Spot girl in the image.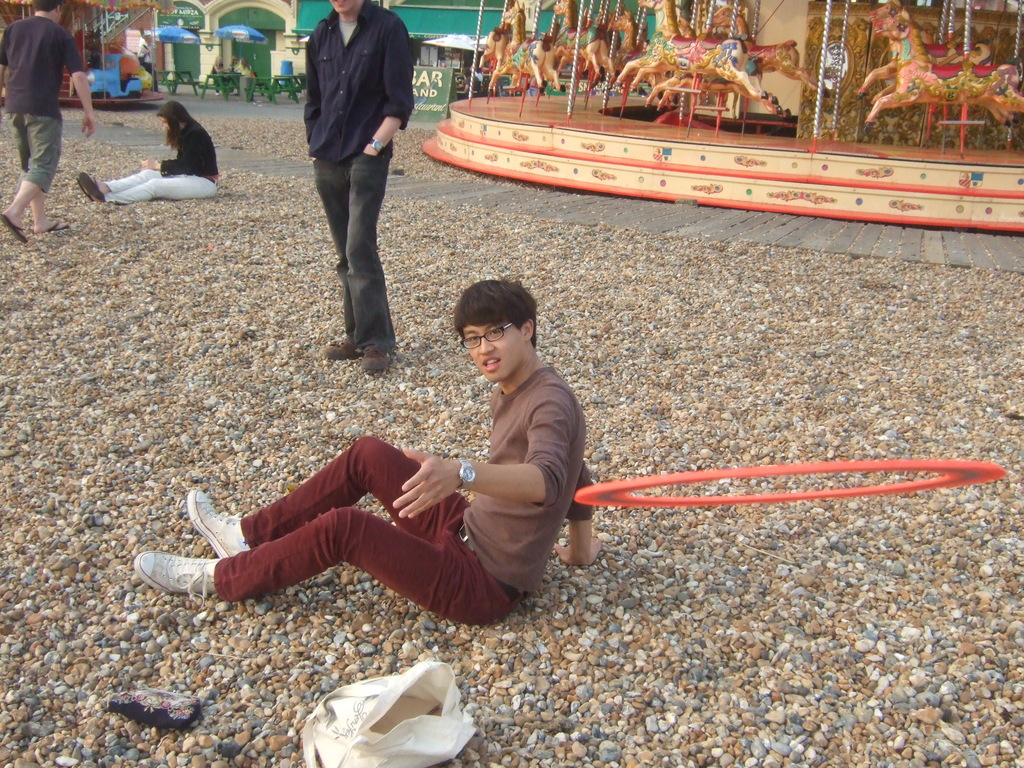
girl found at [left=74, top=101, right=218, bottom=209].
